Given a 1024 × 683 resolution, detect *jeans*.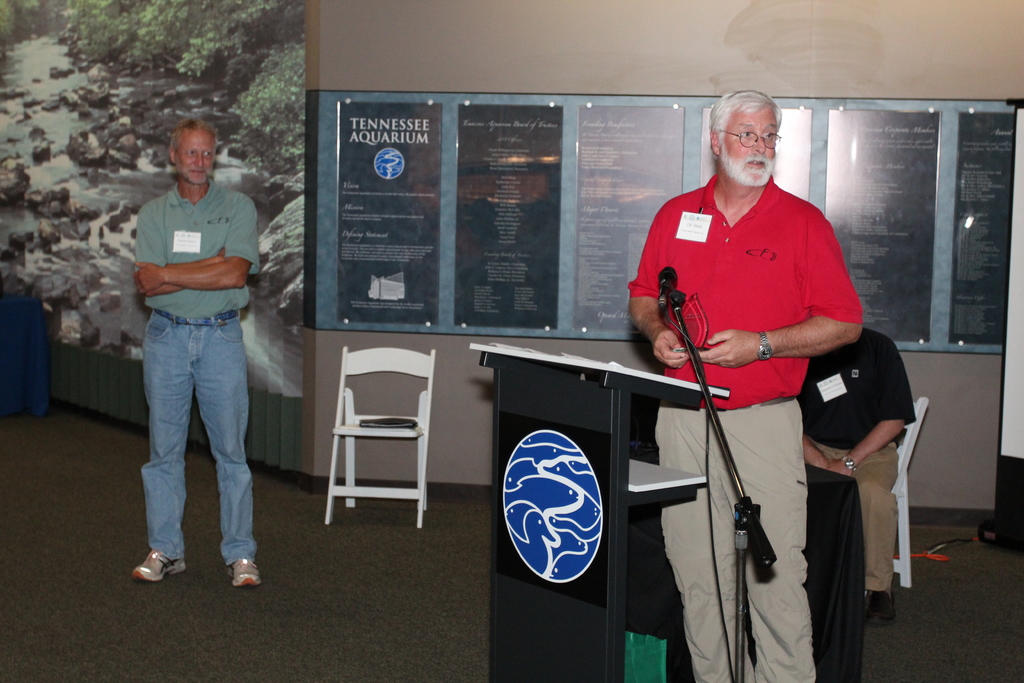
<region>127, 317, 264, 580</region>.
